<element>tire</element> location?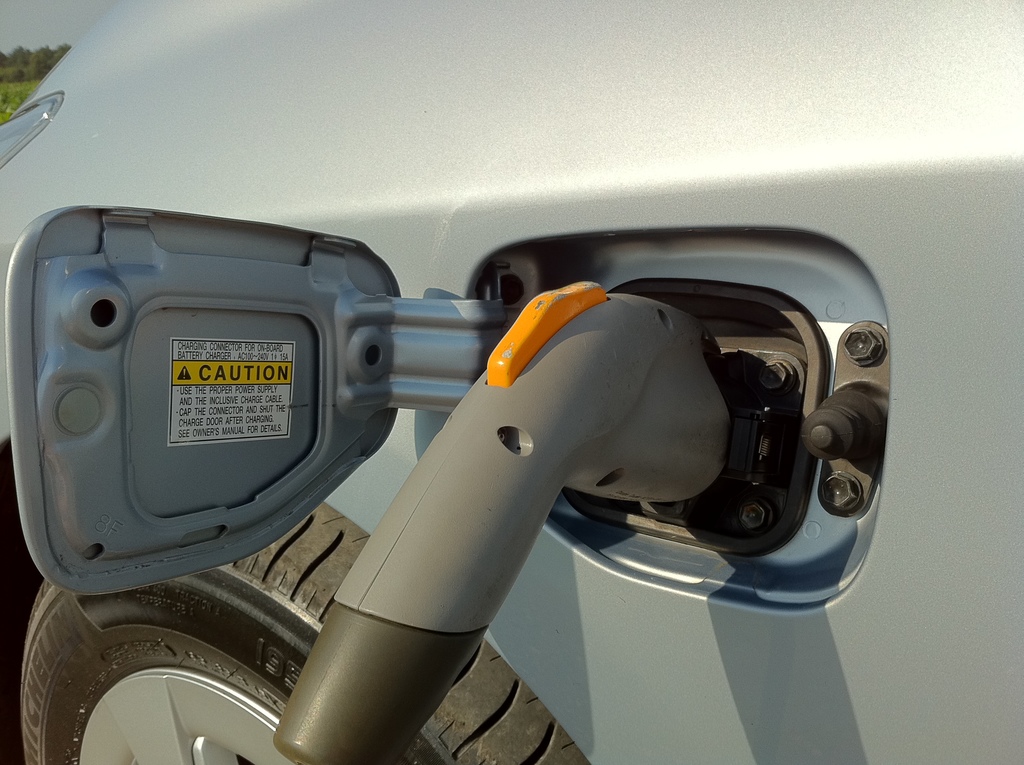
<bbox>19, 499, 596, 764</bbox>
